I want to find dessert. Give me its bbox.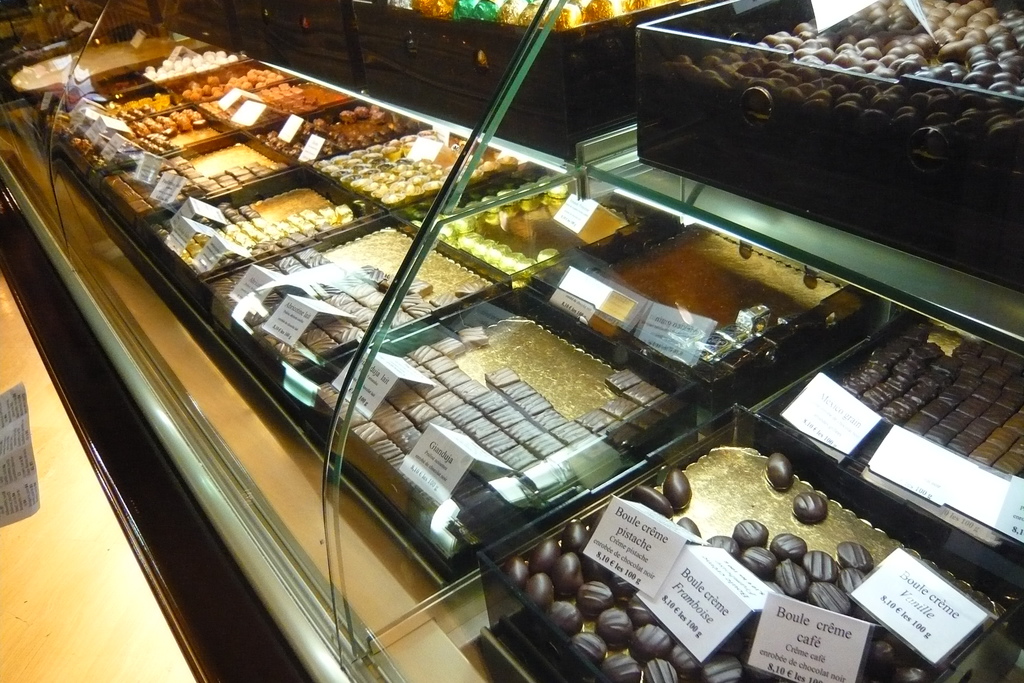
{"left": 508, "top": 466, "right": 874, "bottom": 682}.
